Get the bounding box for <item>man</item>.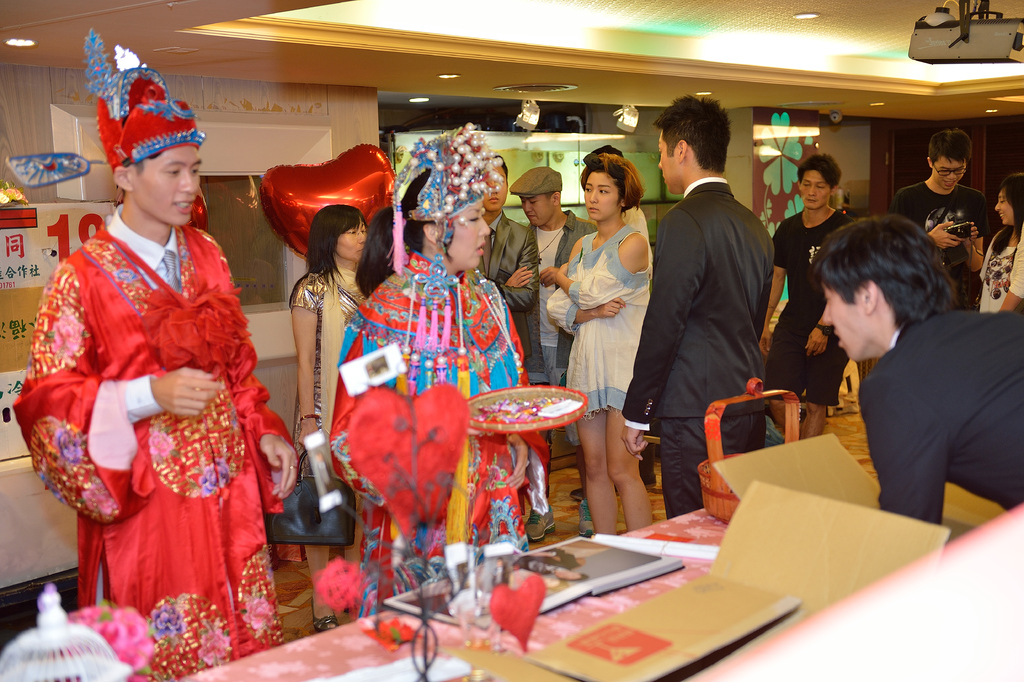
884 131 1023 303.
